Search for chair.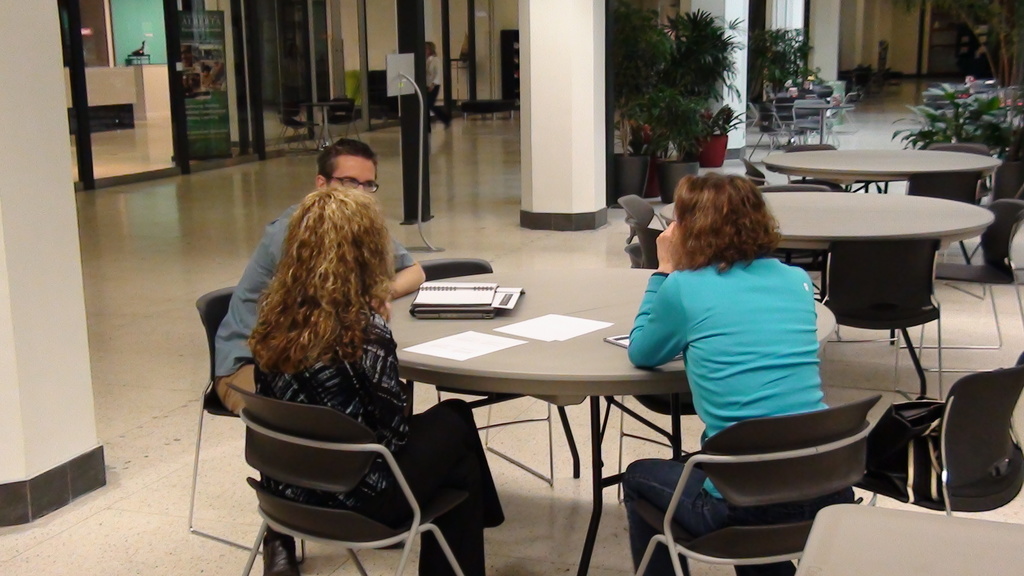
Found at bbox=[193, 287, 308, 567].
